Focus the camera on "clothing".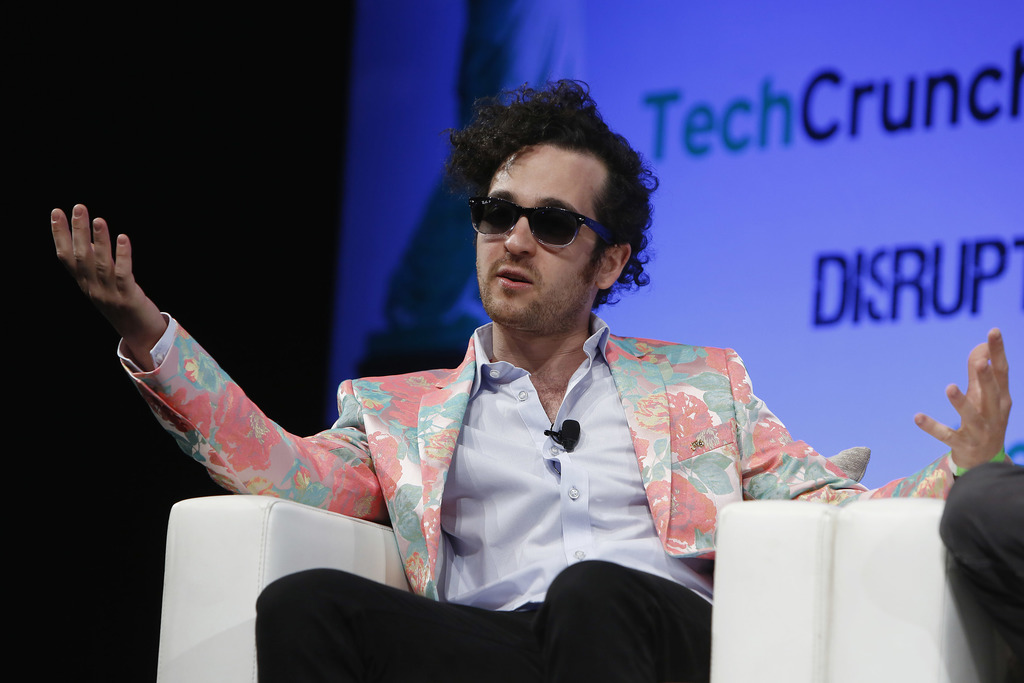
Focus region: bbox=(120, 304, 1009, 682).
